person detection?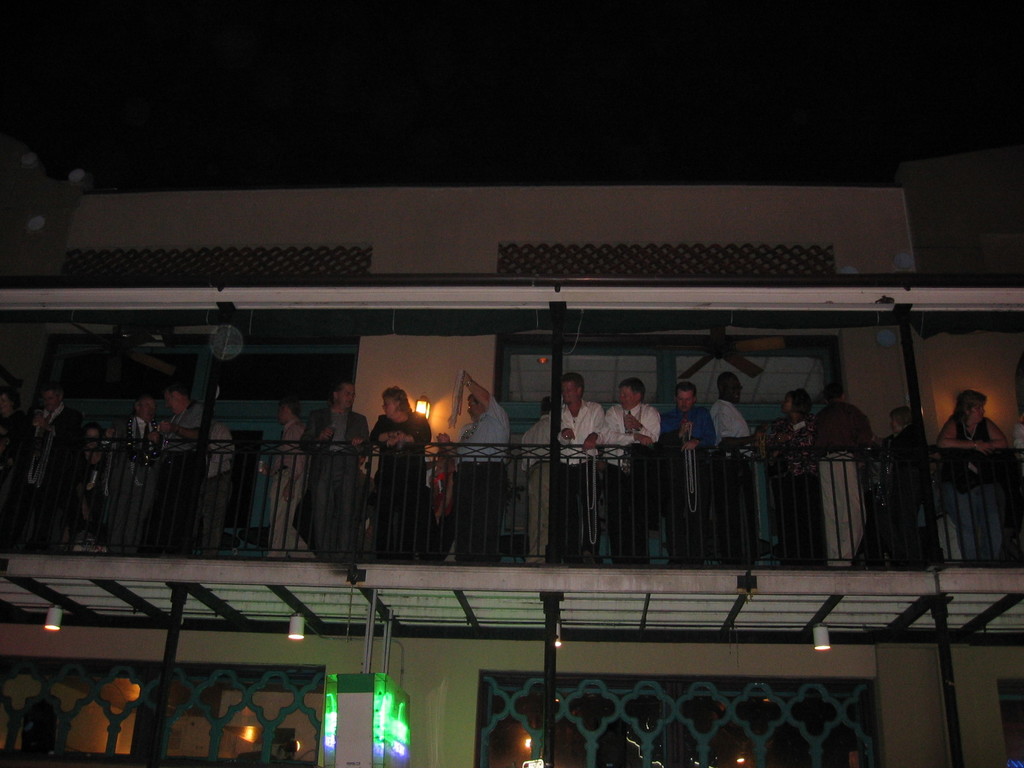
box=[762, 383, 819, 562]
